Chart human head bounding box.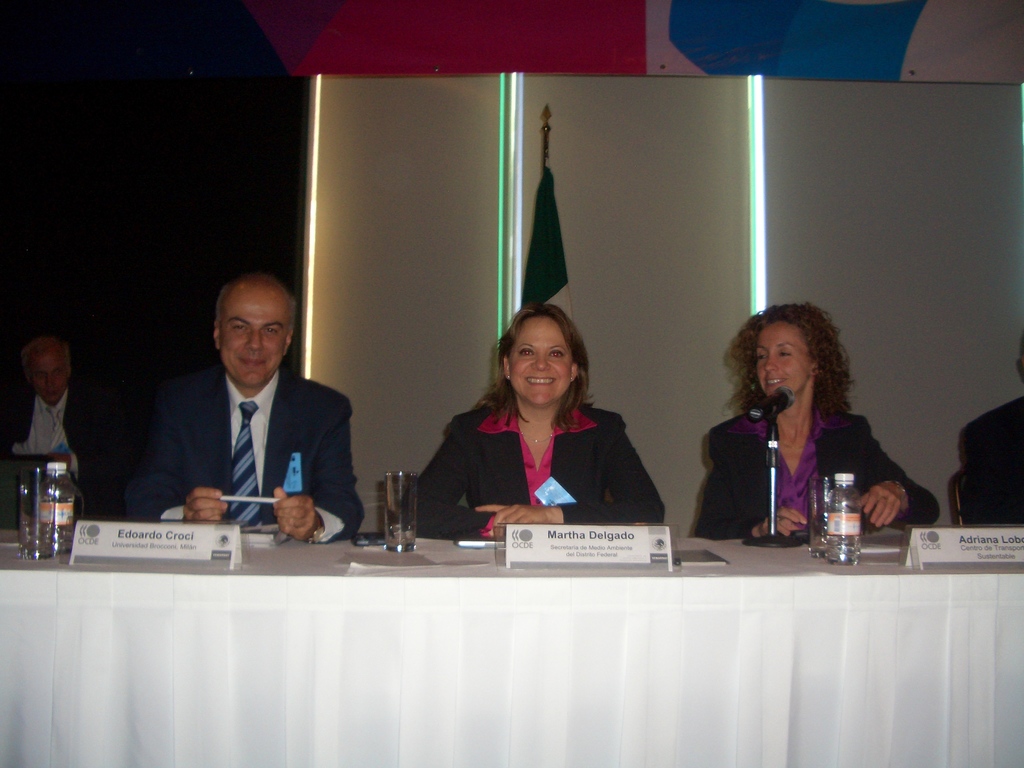
Charted: 753, 307, 837, 399.
